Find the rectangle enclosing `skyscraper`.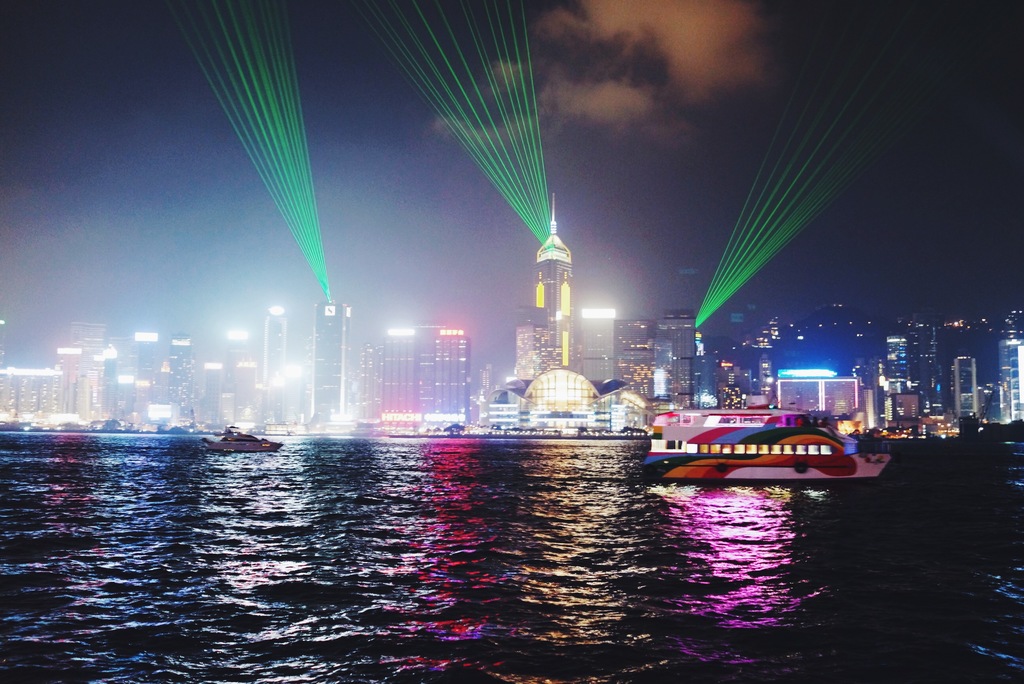
[left=530, top=197, right=575, bottom=384].
